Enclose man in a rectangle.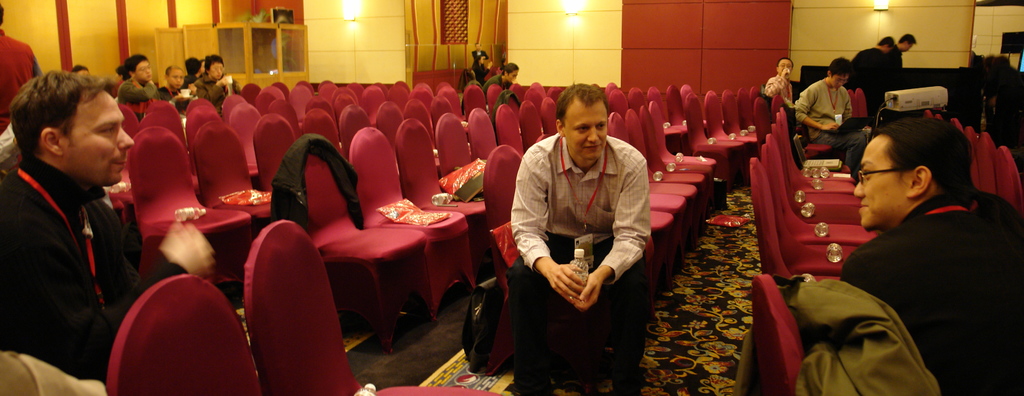
box=[117, 56, 162, 121].
